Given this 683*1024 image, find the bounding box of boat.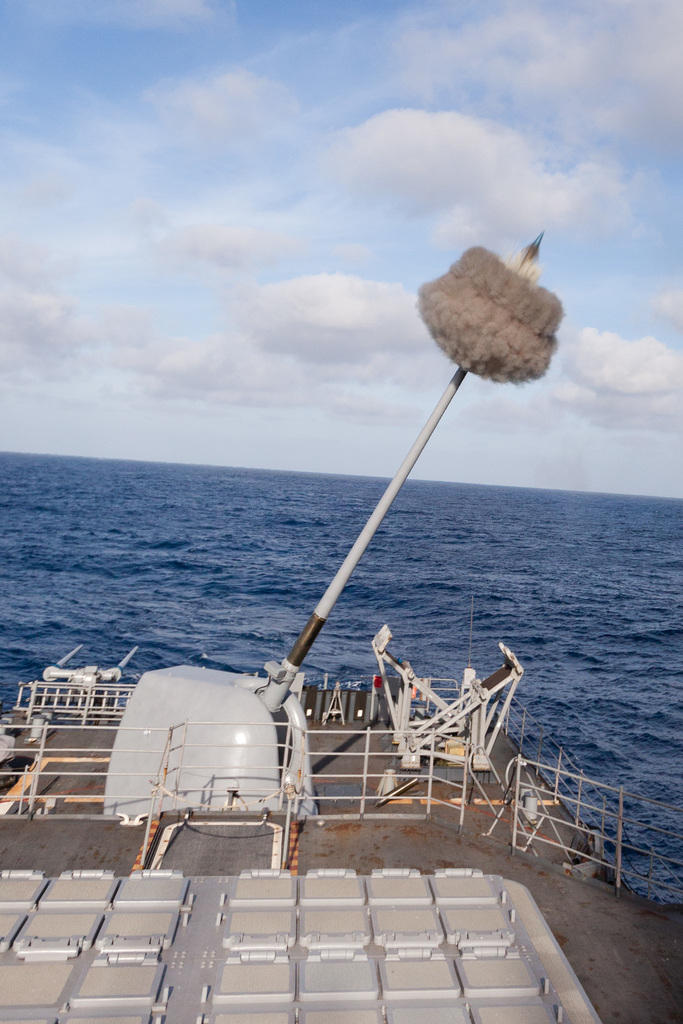
0:227:682:1023.
